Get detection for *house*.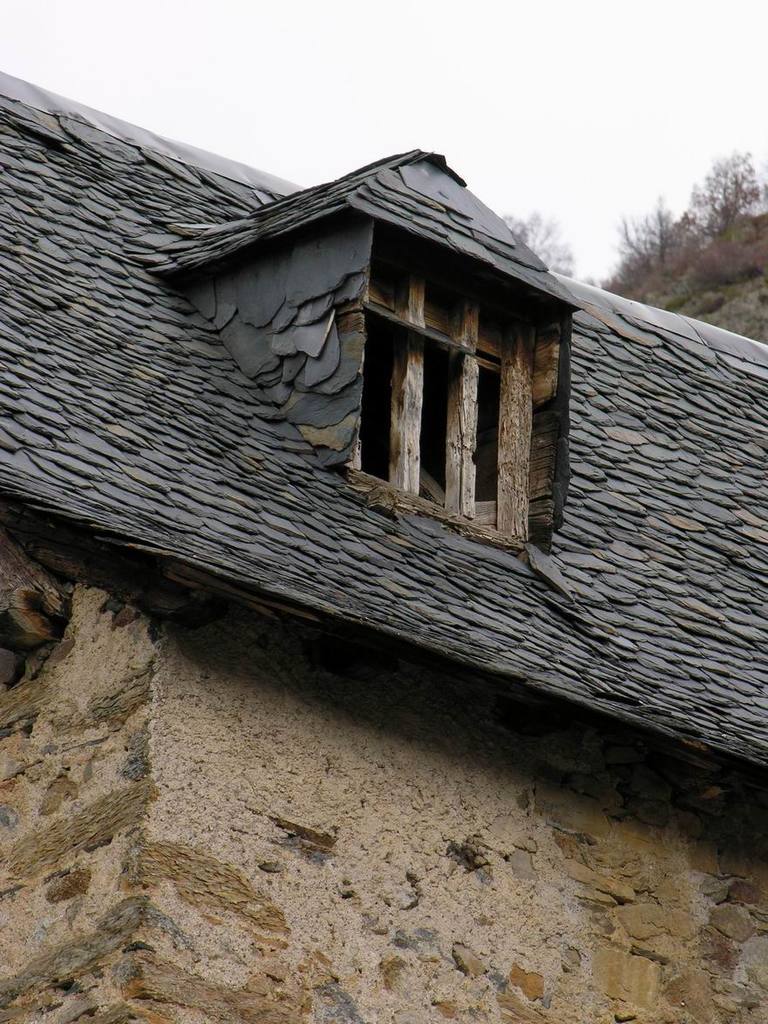
Detection: <bbox>0, 58, 767, 1018</bbox>.
